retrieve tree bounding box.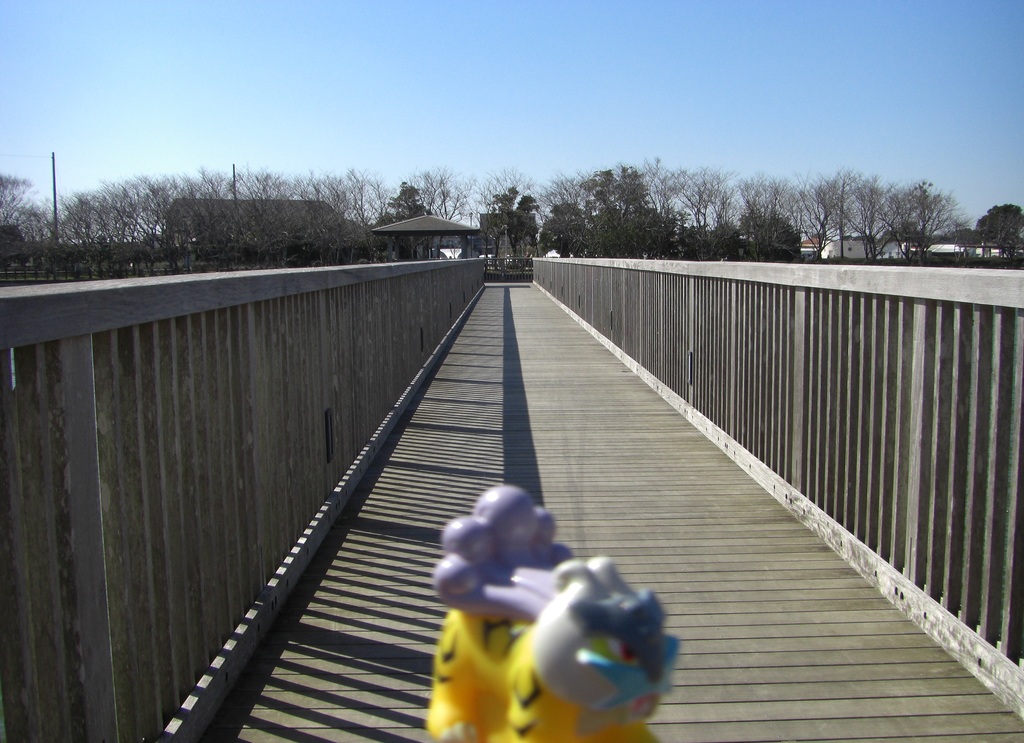
Bounding box: <region>0, 175, 42, 285</region>.
